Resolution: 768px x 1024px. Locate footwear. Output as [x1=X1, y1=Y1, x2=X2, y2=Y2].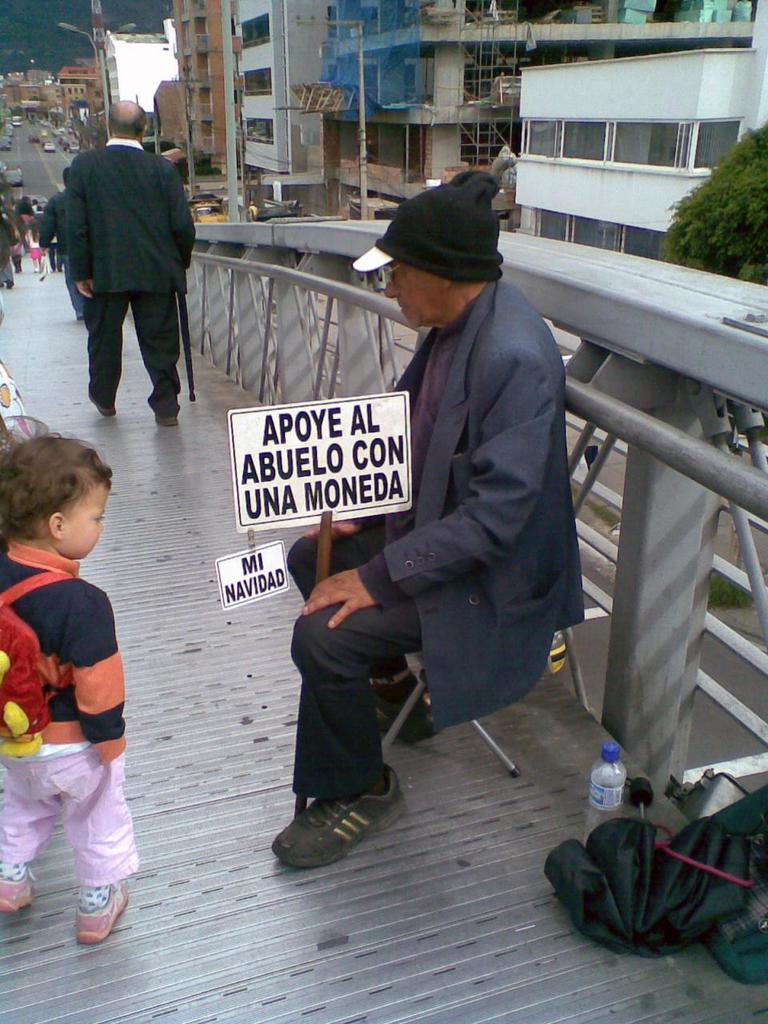
[x1=0, y1=866, x2=38, y2=920].
